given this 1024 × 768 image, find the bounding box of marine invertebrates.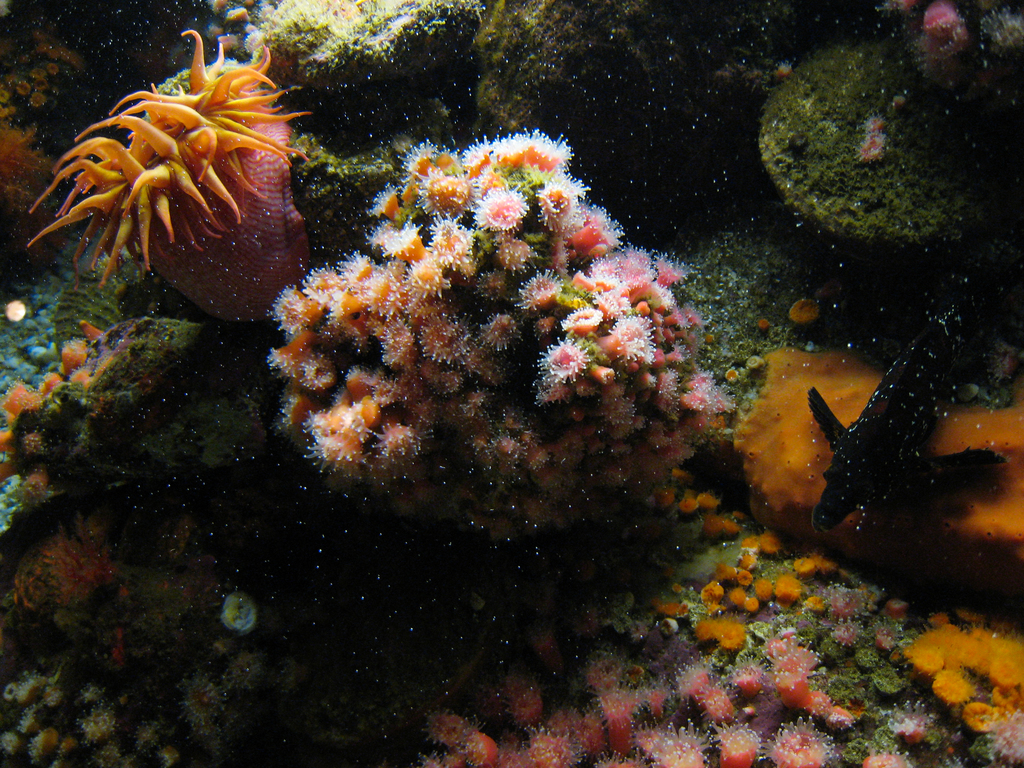
bbox=[149, 511, 219, 580].
